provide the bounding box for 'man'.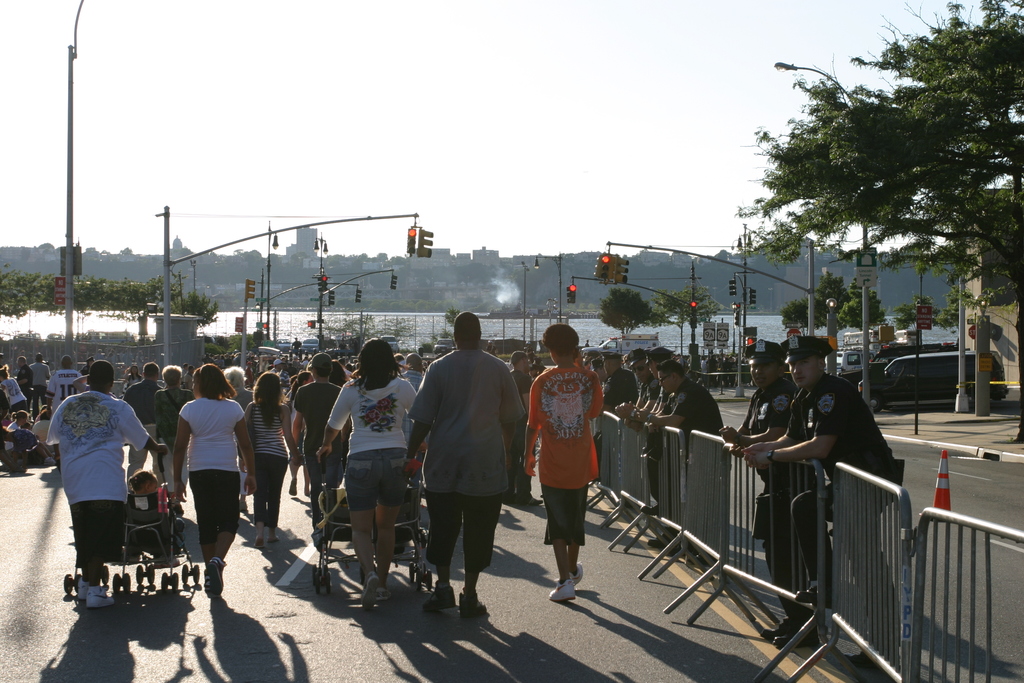
bbox=[13, 353, 36, 412].
